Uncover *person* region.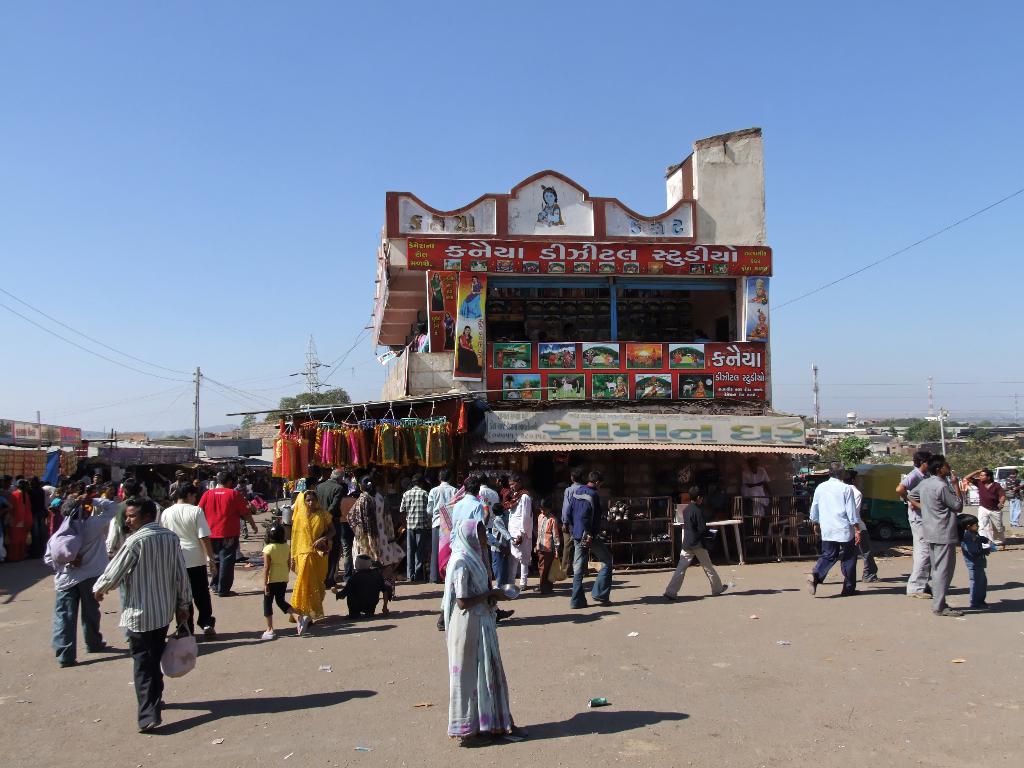
Uncovered: pyautogui.locateOnScreen(671, 482, 728, 604).
